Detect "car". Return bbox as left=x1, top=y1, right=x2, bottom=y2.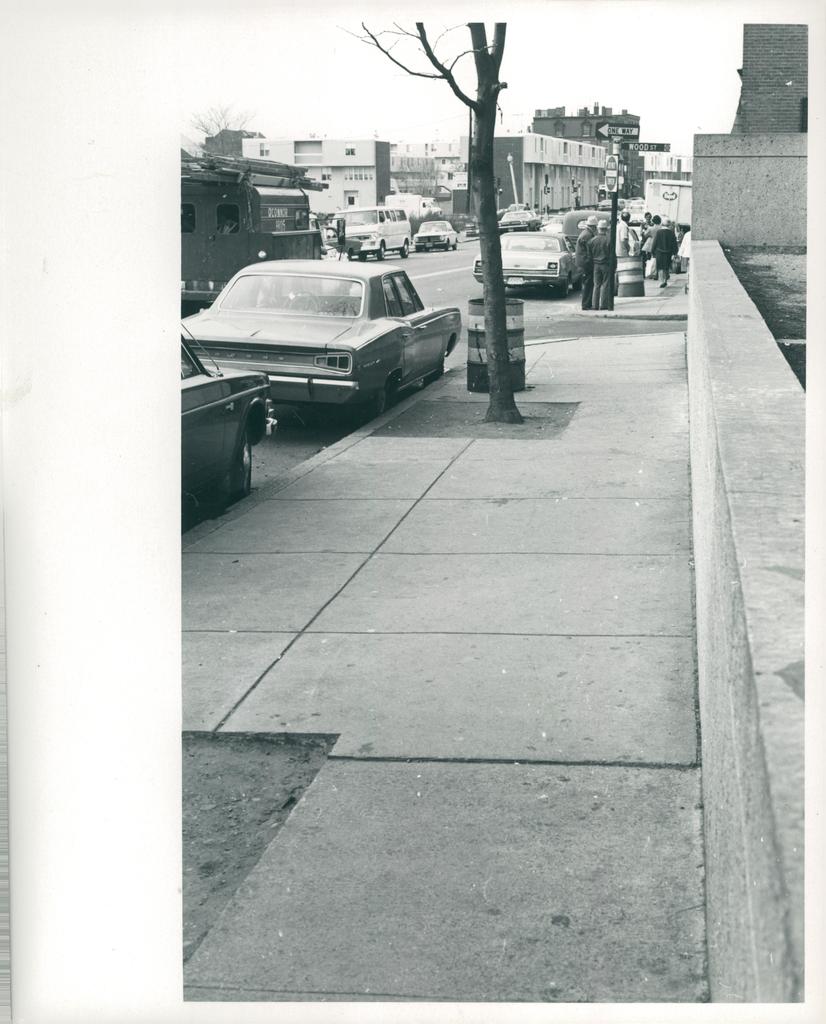
left=177, top=260, right=462, bottom=426.
